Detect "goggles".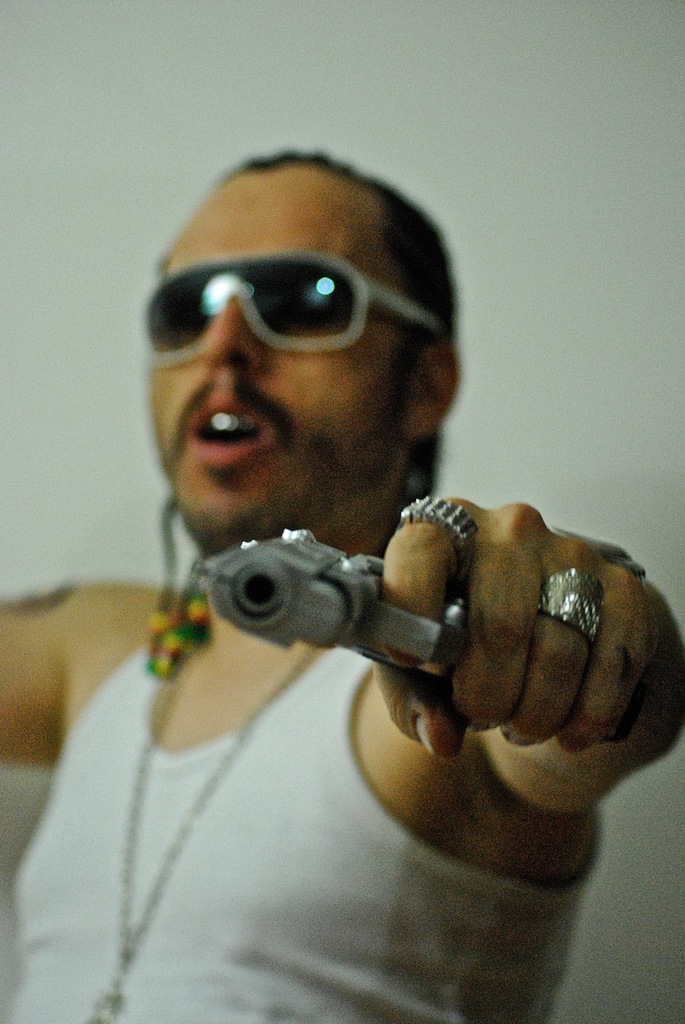
Detected at <bbox>140, 234, 441, 351</bbox>.
